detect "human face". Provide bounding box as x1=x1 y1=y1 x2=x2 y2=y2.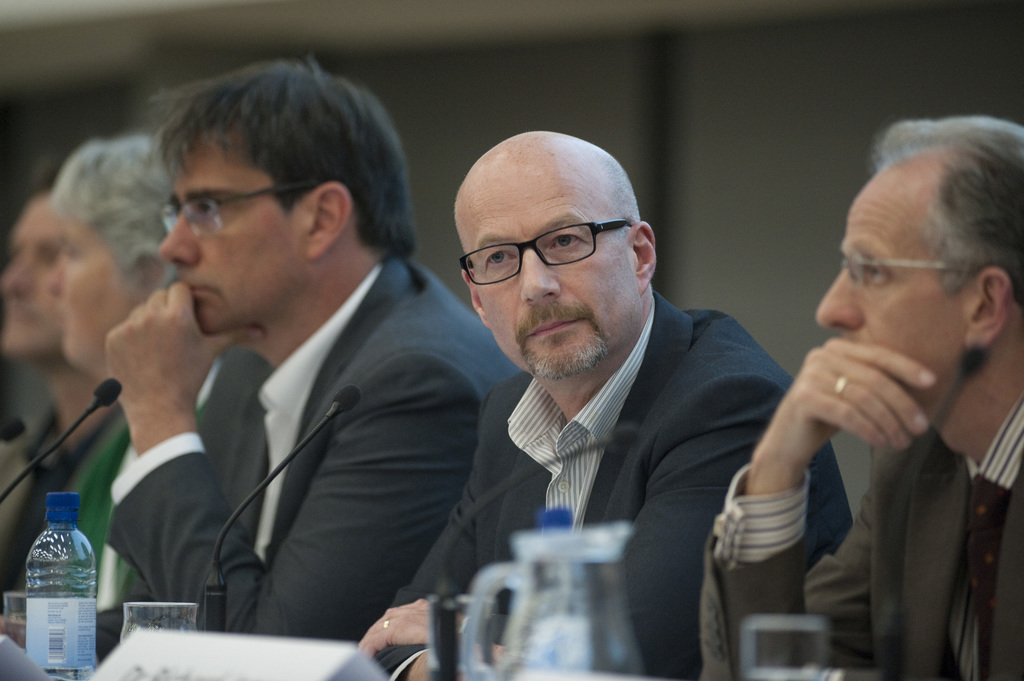
x1=56 y1=202 x2=134 y2=358.
